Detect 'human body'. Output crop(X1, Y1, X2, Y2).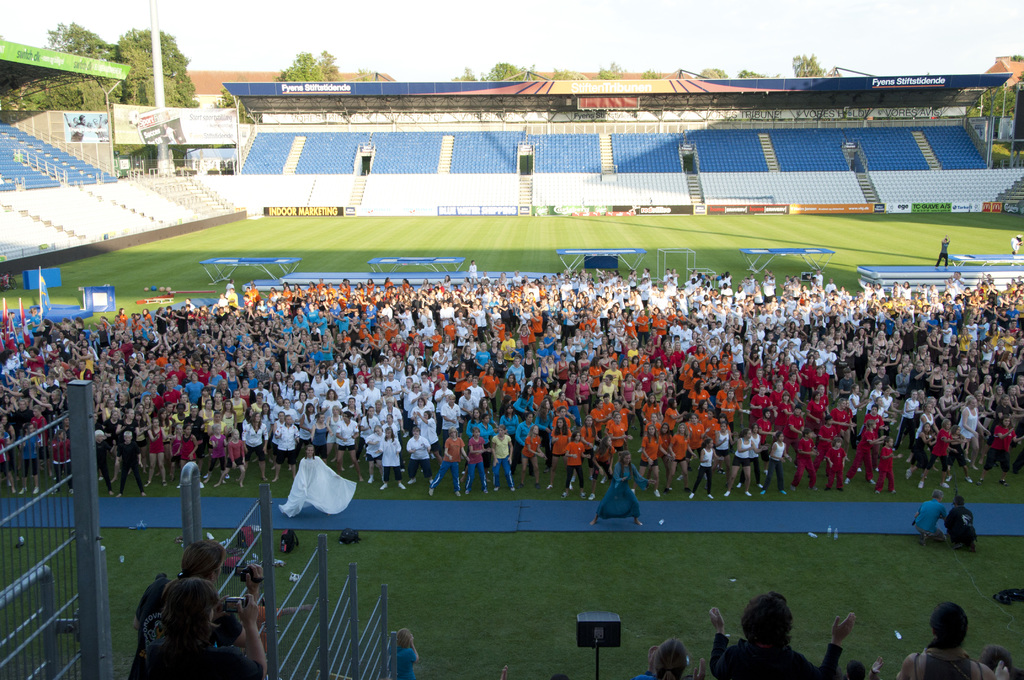
crop(226, 309, 236, 320).
